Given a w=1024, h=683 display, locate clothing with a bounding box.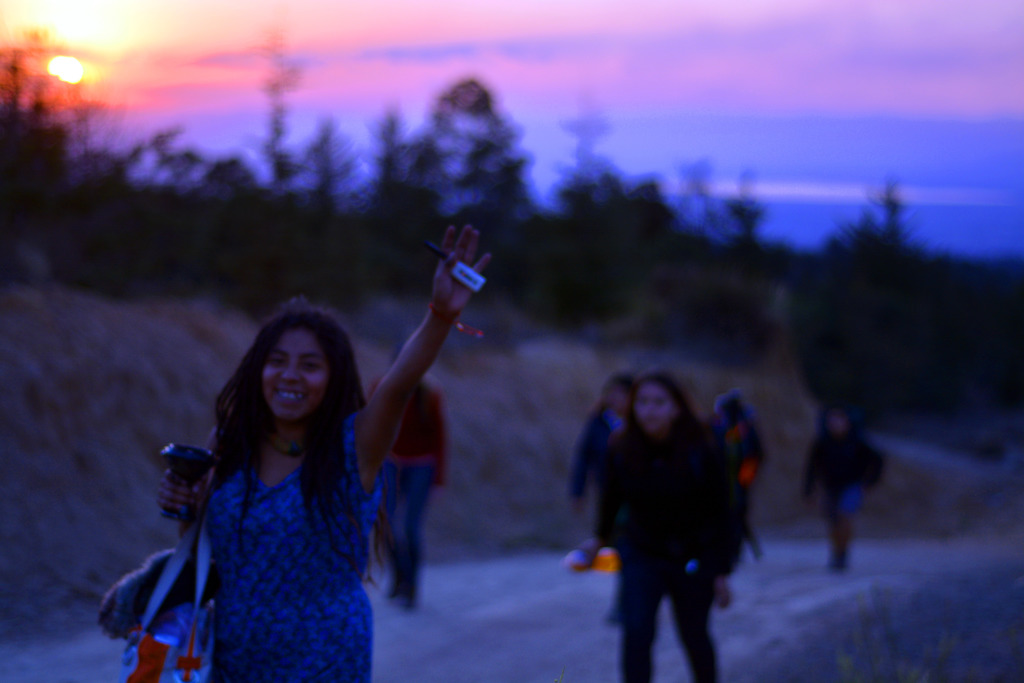
Located: {"x1": 556, "y1": 409, "x2": 629, "y2": 528}.
